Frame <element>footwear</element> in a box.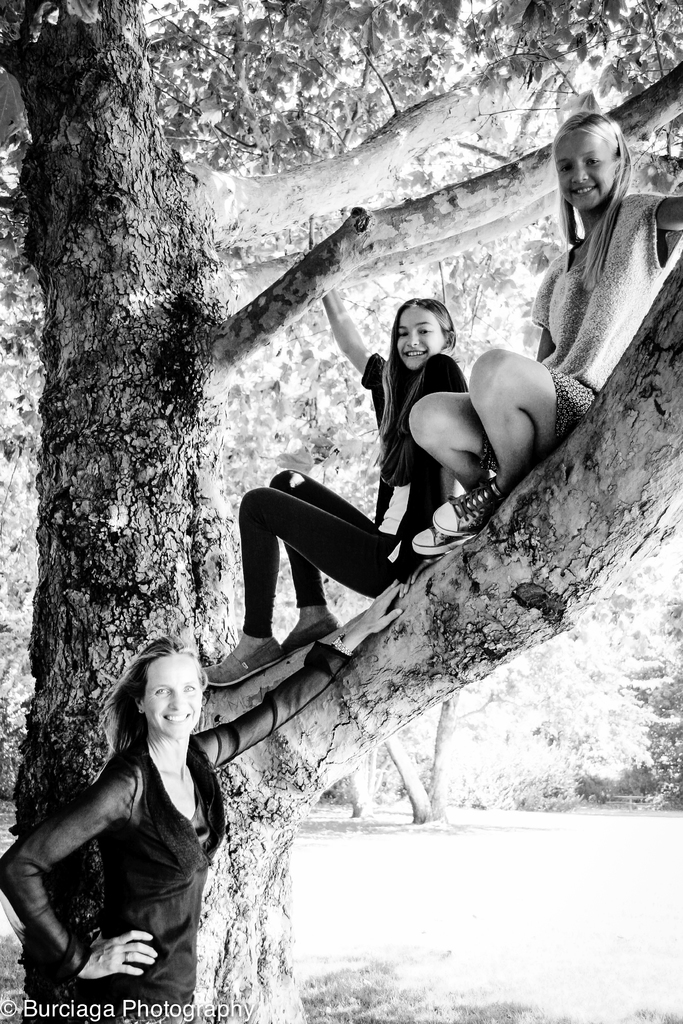
Rect(409, 518, 474, 557).
